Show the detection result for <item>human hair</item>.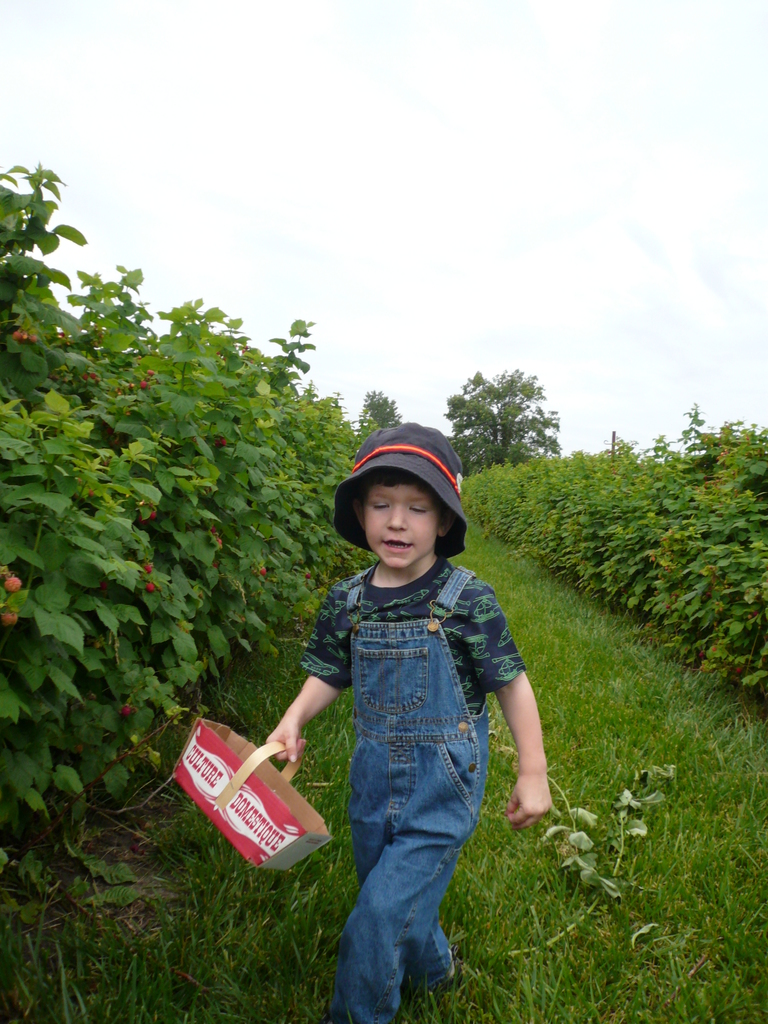
[x1=371, y1=469, x2=423, y2=487].
